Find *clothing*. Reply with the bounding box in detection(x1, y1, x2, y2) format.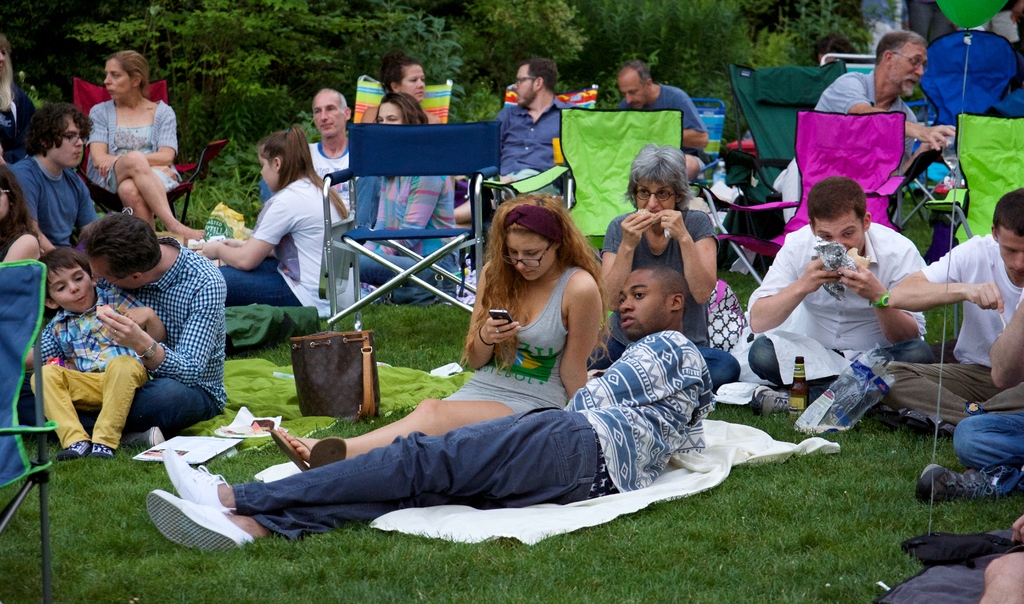
detection(104, 234, 239, 435).
